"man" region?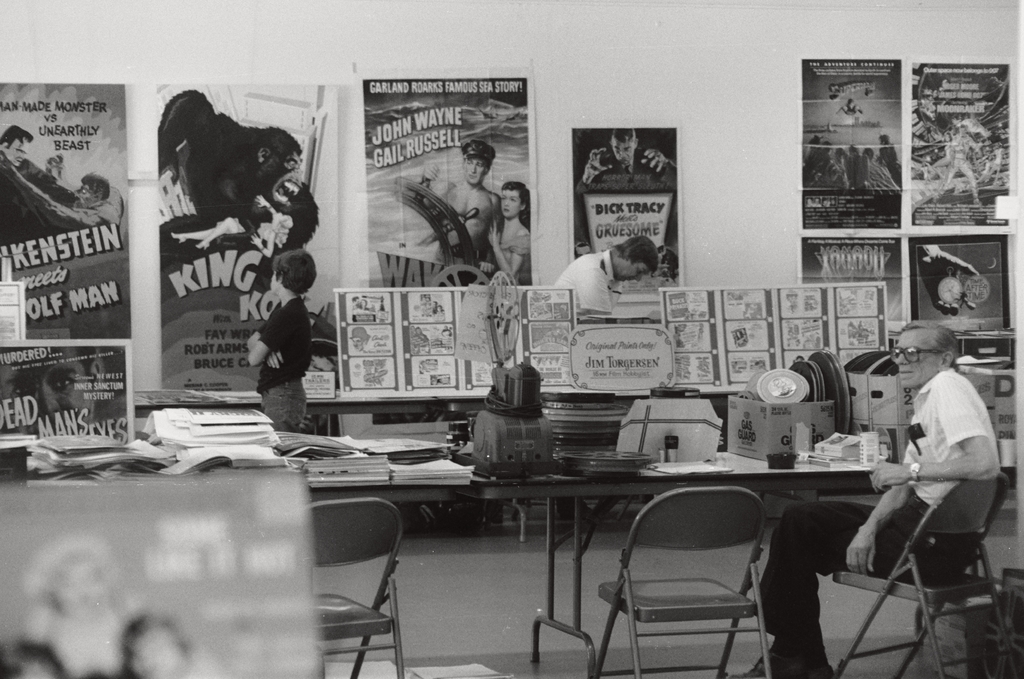
578,125,681,192
